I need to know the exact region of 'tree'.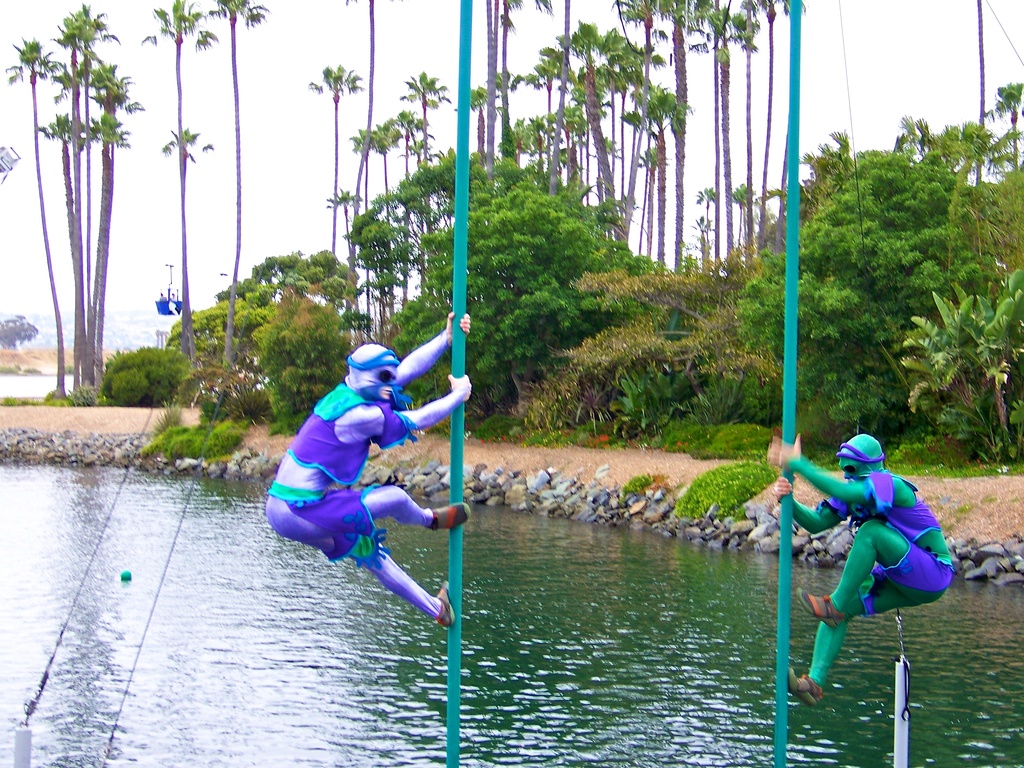
Region: (x1=478, y1=0, x2=519, y2=202).
